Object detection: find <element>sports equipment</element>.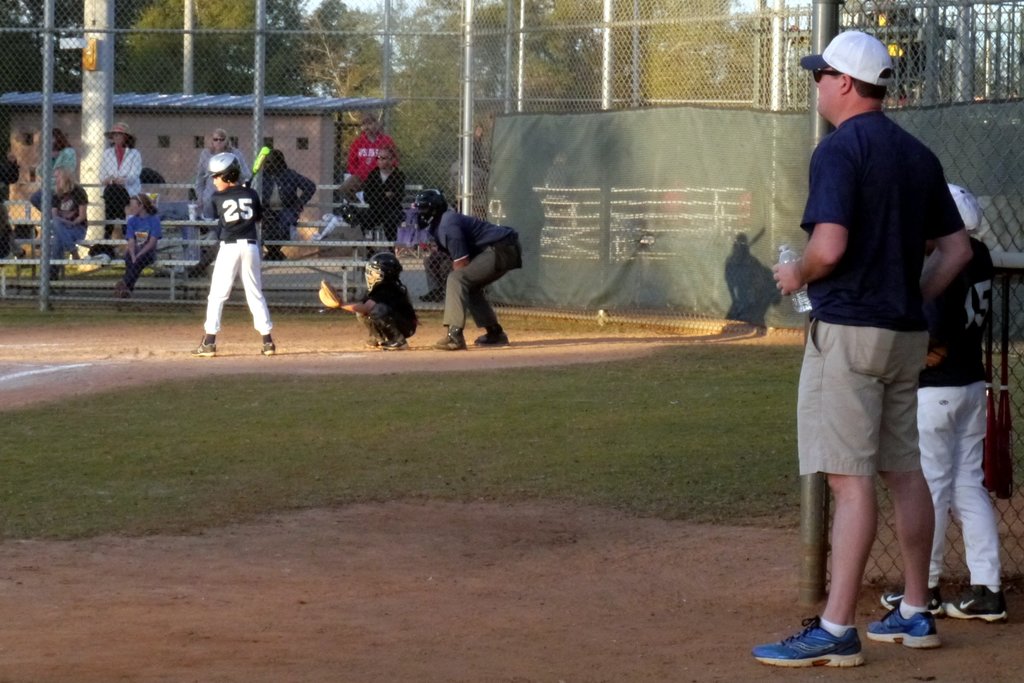
x1=246 y1=146 x2=271 y2=189.
